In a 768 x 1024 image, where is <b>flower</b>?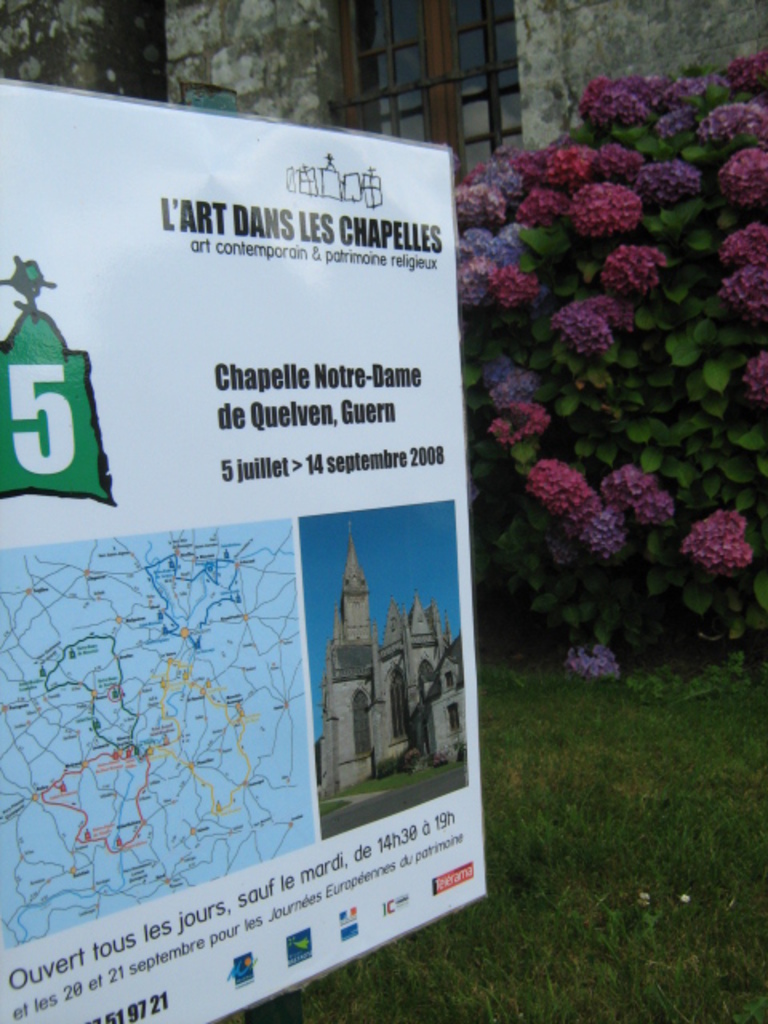
region(717, 258, 766, 326).
